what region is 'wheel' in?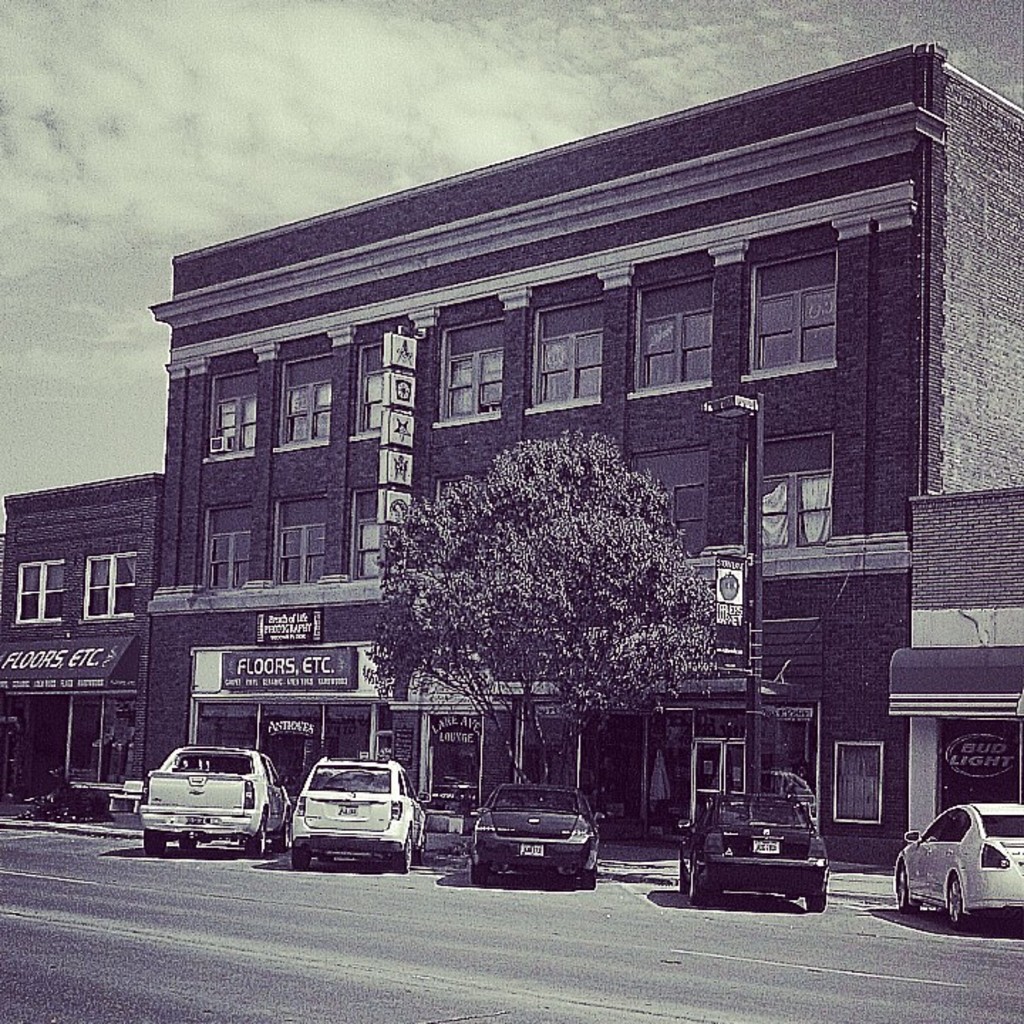
bbox(801, 876, 832, 913).
